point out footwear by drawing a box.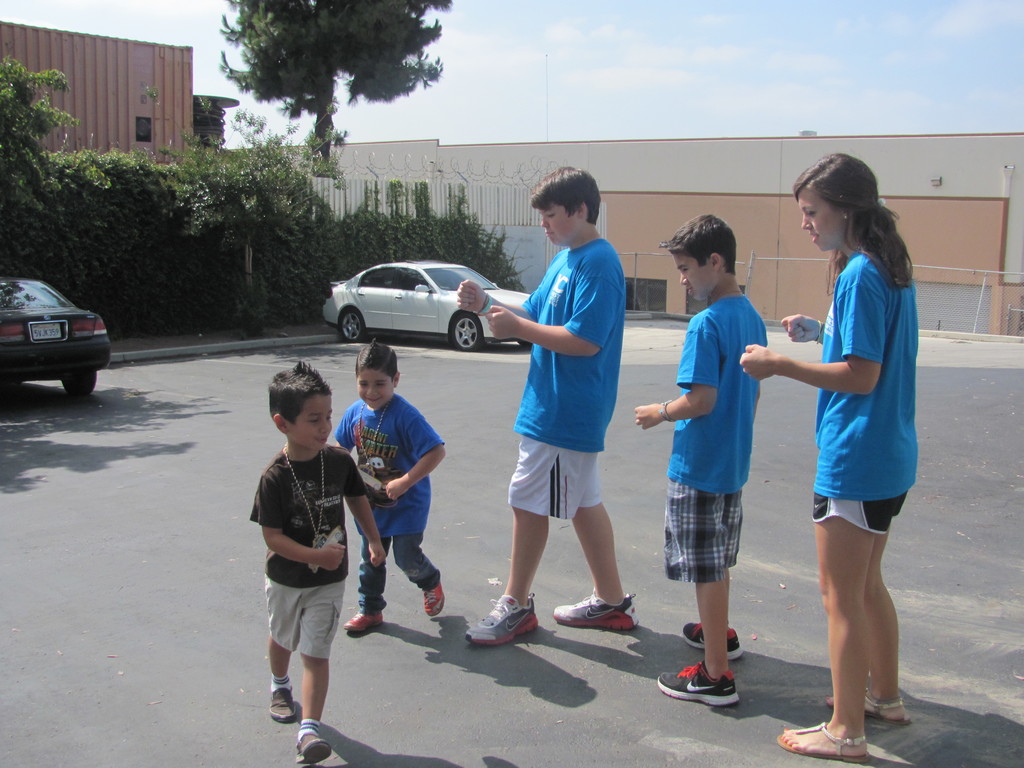
<region>463, 596, 541, 648</region>.
